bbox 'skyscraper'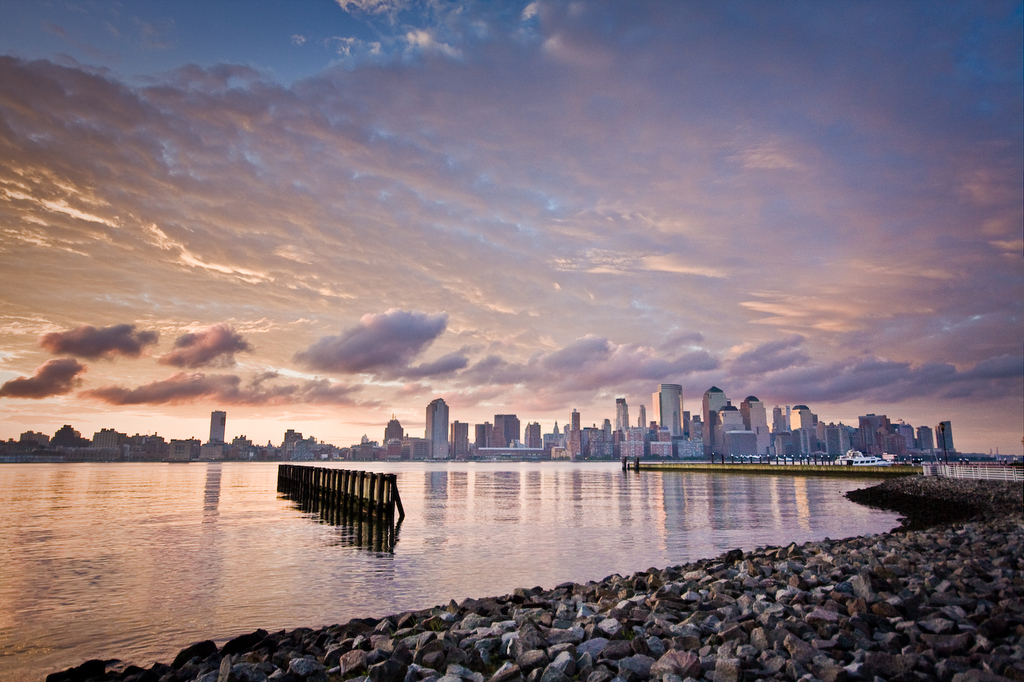
x1=426, y1=397, x2=450, y2=460
